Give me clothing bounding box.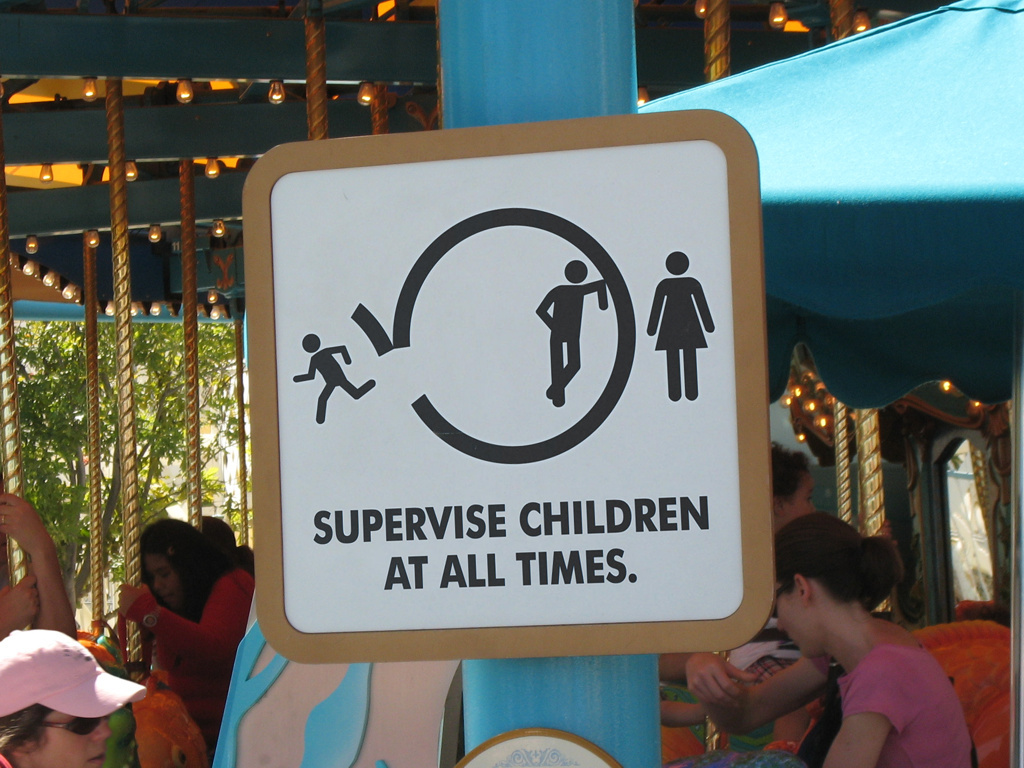
box=[744, 640, 965, 767].
